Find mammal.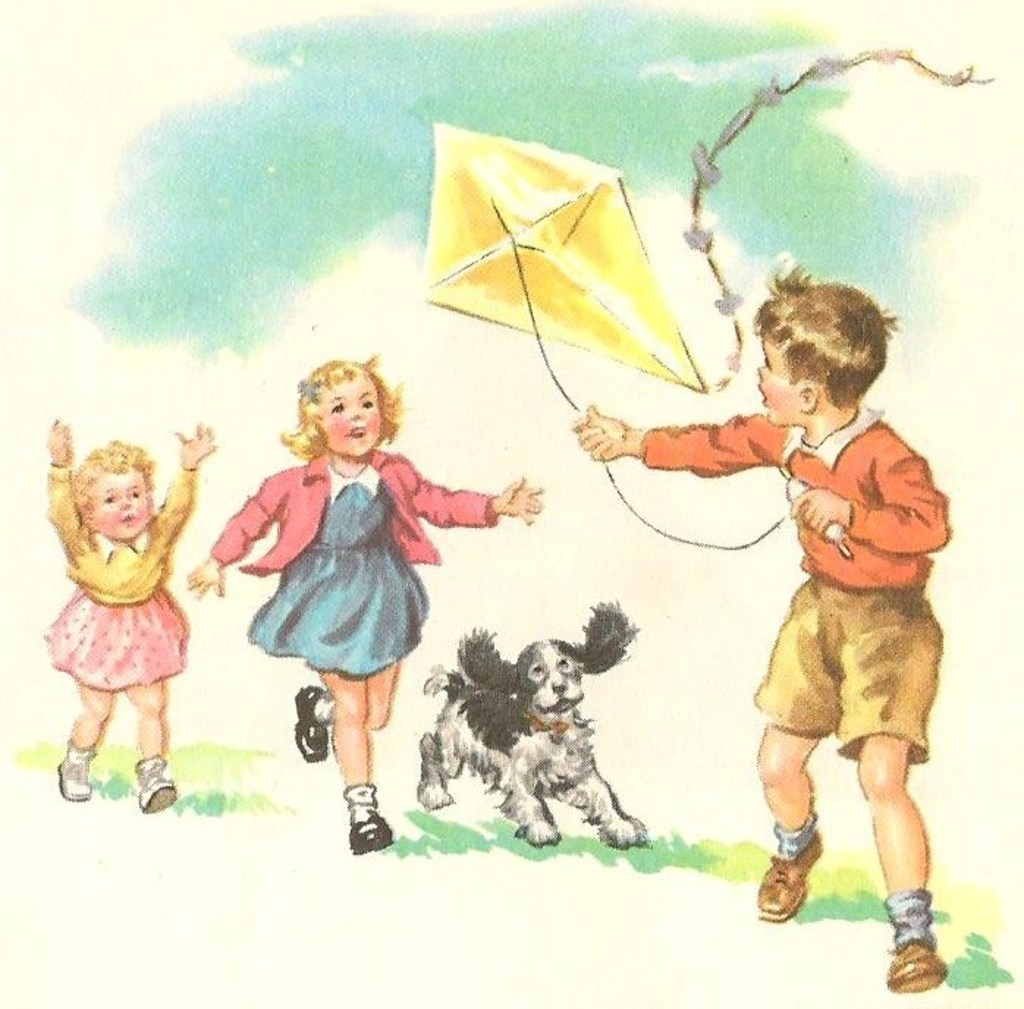
(x1=637, y1=296, x2=955, y2=964).
